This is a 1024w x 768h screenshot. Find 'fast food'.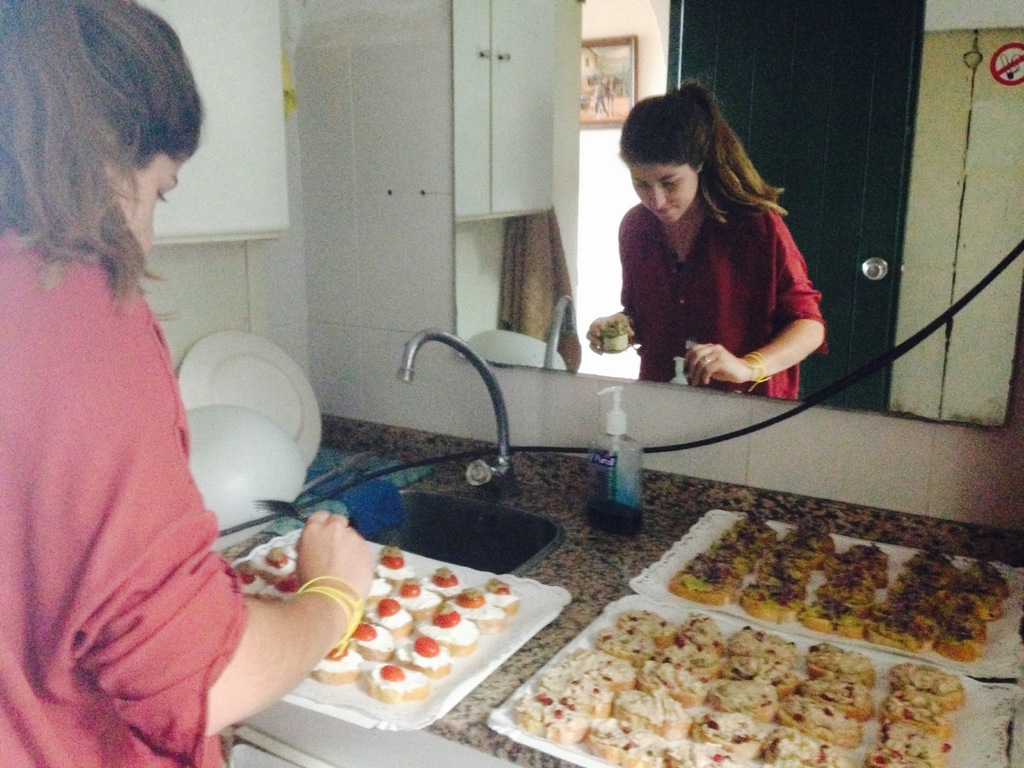
Bounding box: (369, 578, 392, 596).
